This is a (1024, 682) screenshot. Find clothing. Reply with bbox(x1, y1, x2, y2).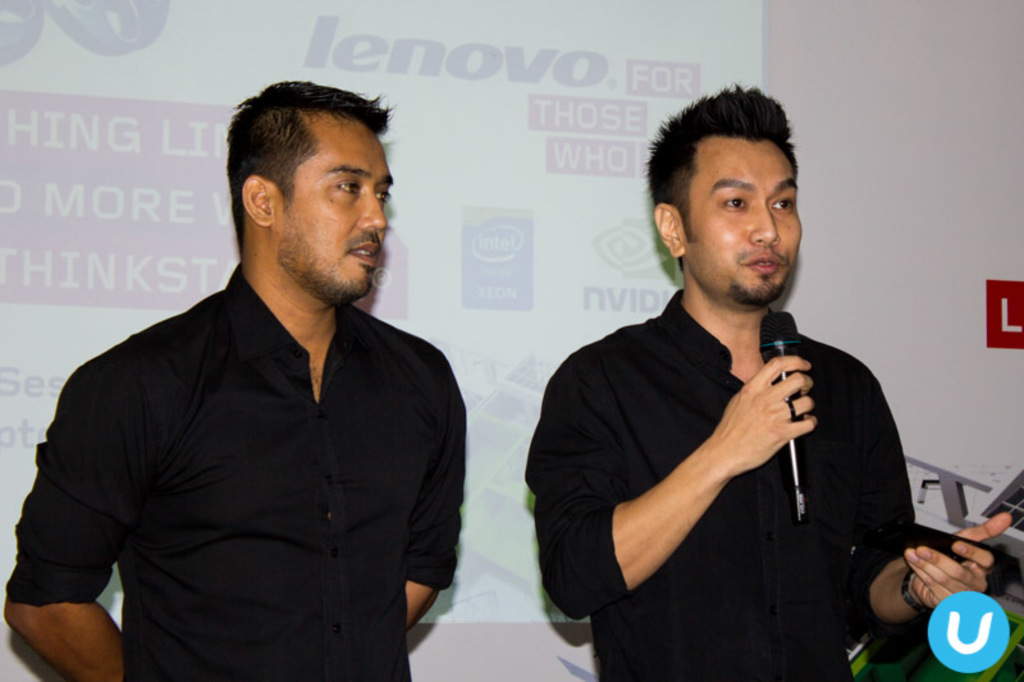
bbox(522, 289, 914, 681).
